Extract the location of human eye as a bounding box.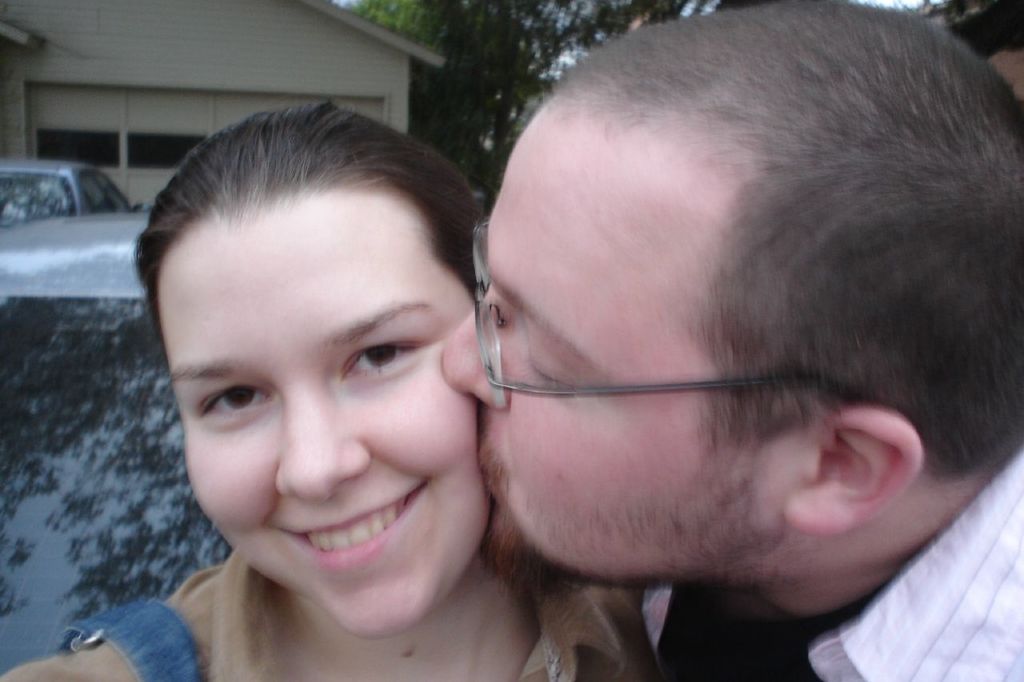
[185,381,272,448].
